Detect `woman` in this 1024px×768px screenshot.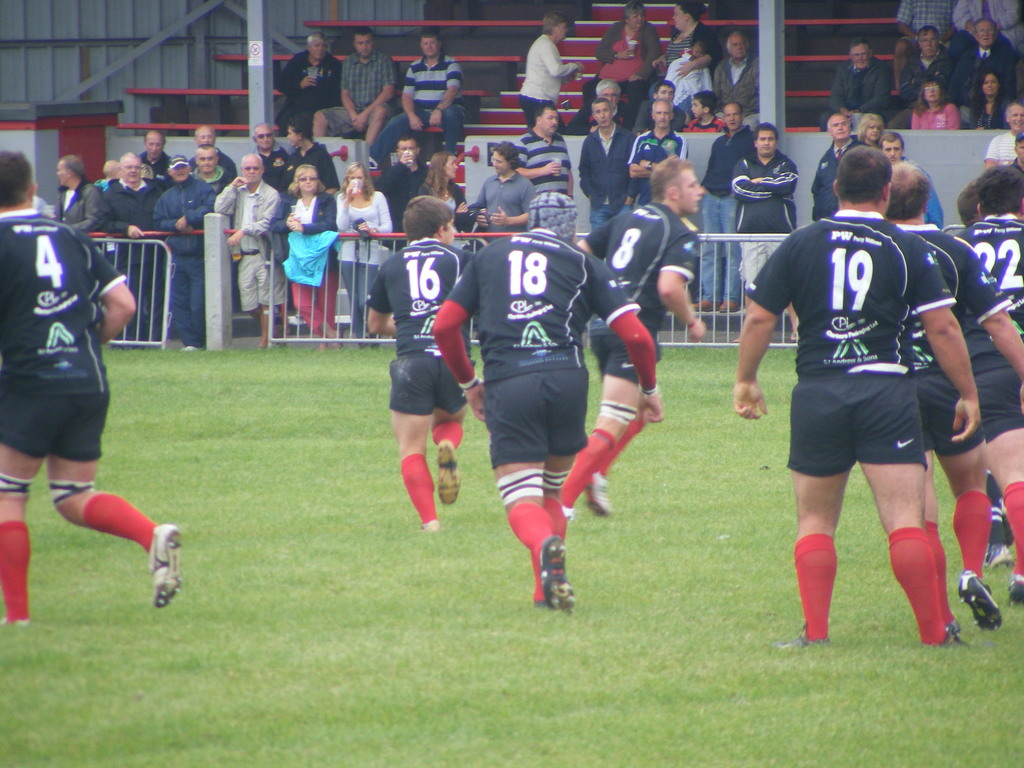
Detection: x1=655 y1=0 x2=712 y2=122.
